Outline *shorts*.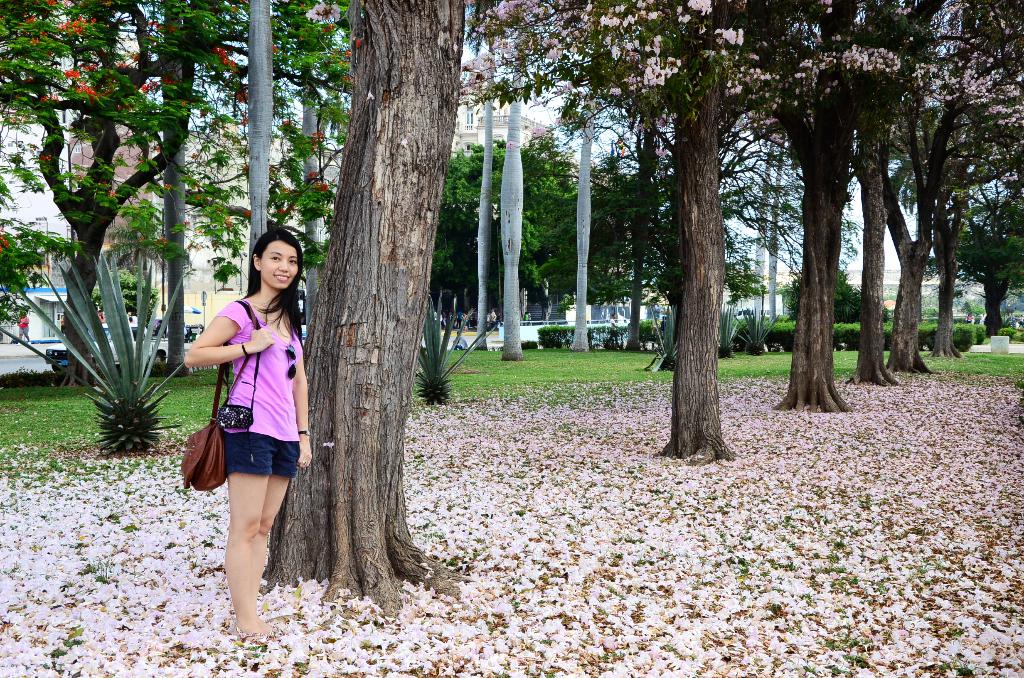
Outline: 18:327:30:337.
